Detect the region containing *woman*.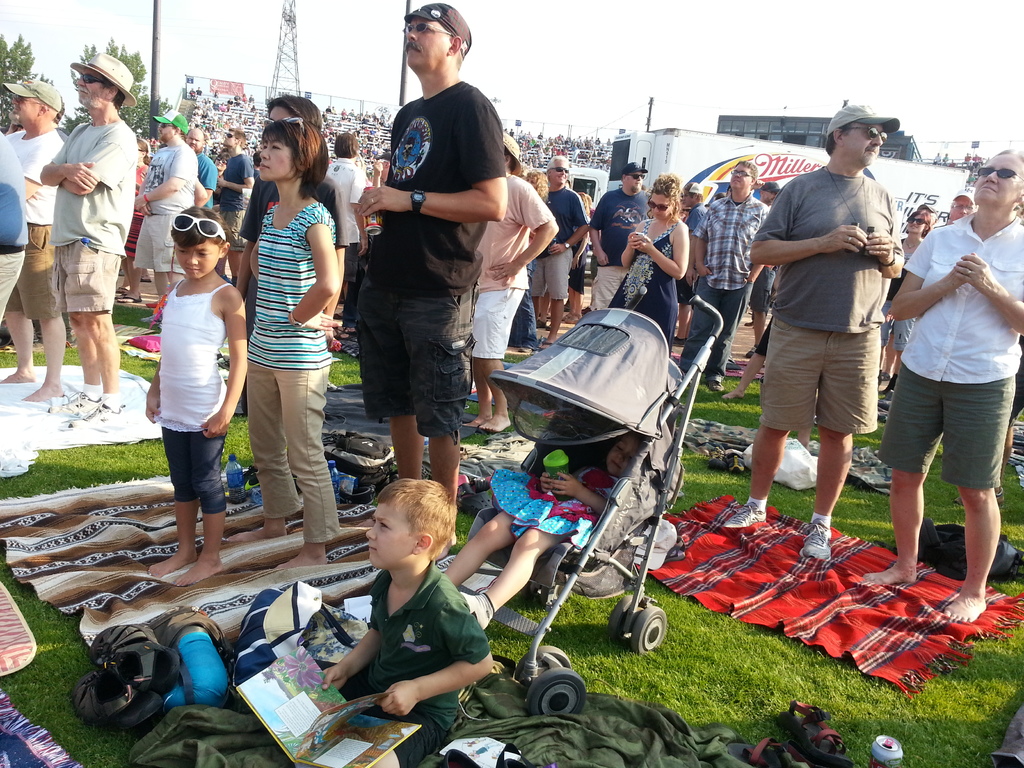
[877,209,930,395].
